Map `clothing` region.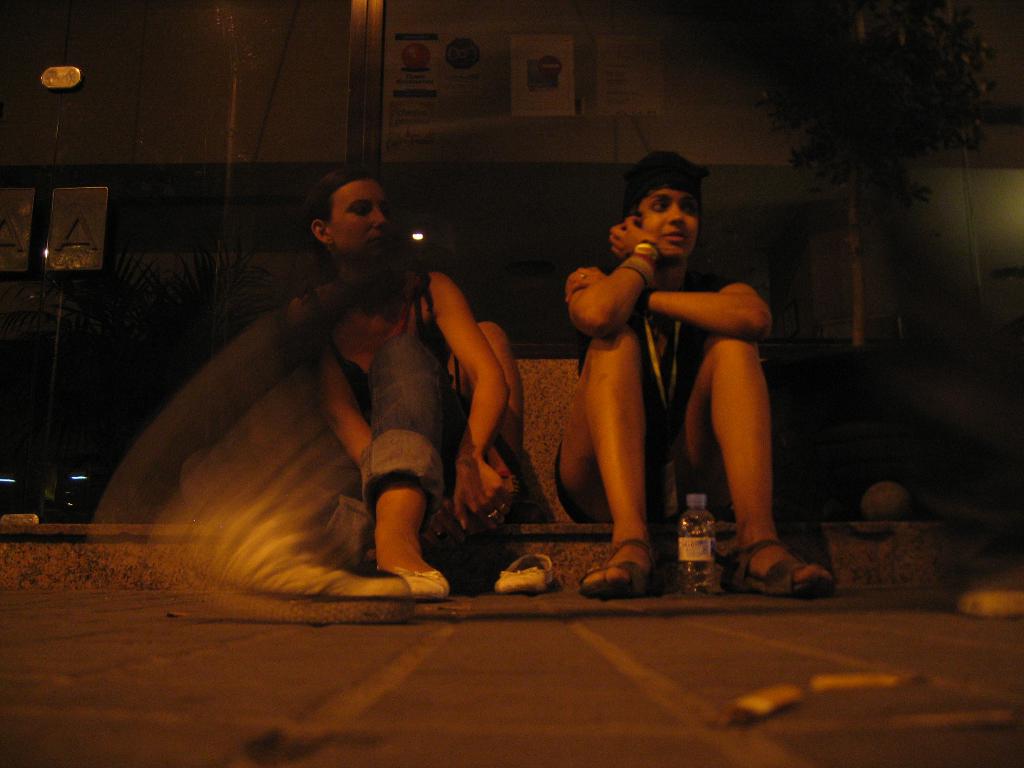
Mapped to bbox=[552, 262, 734, 527].
